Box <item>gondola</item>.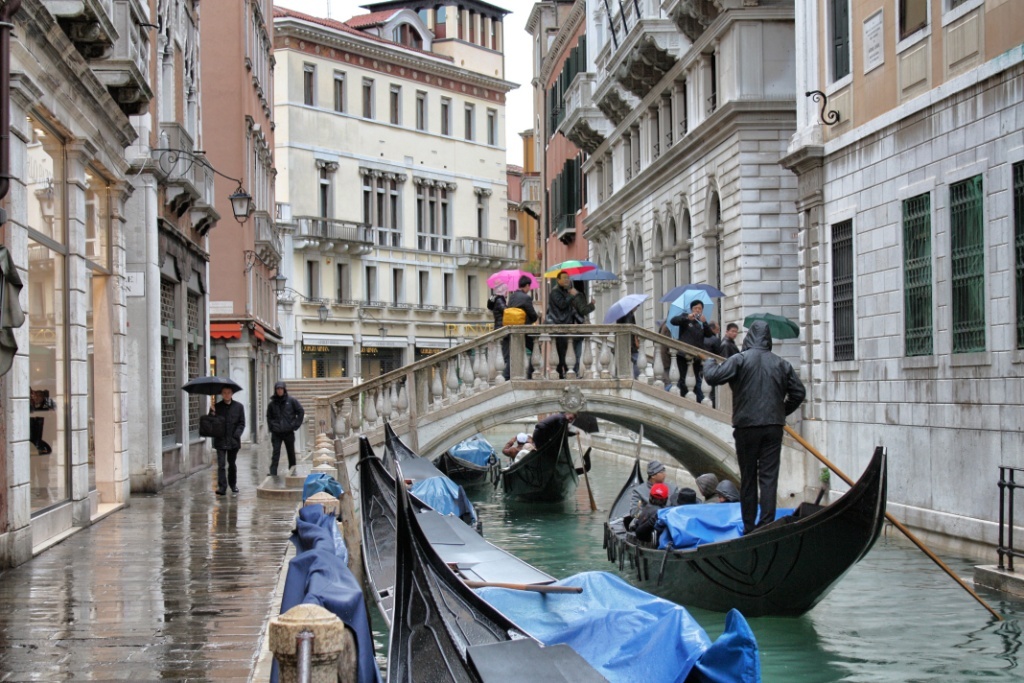
locate(368, 450, 626, 682).
